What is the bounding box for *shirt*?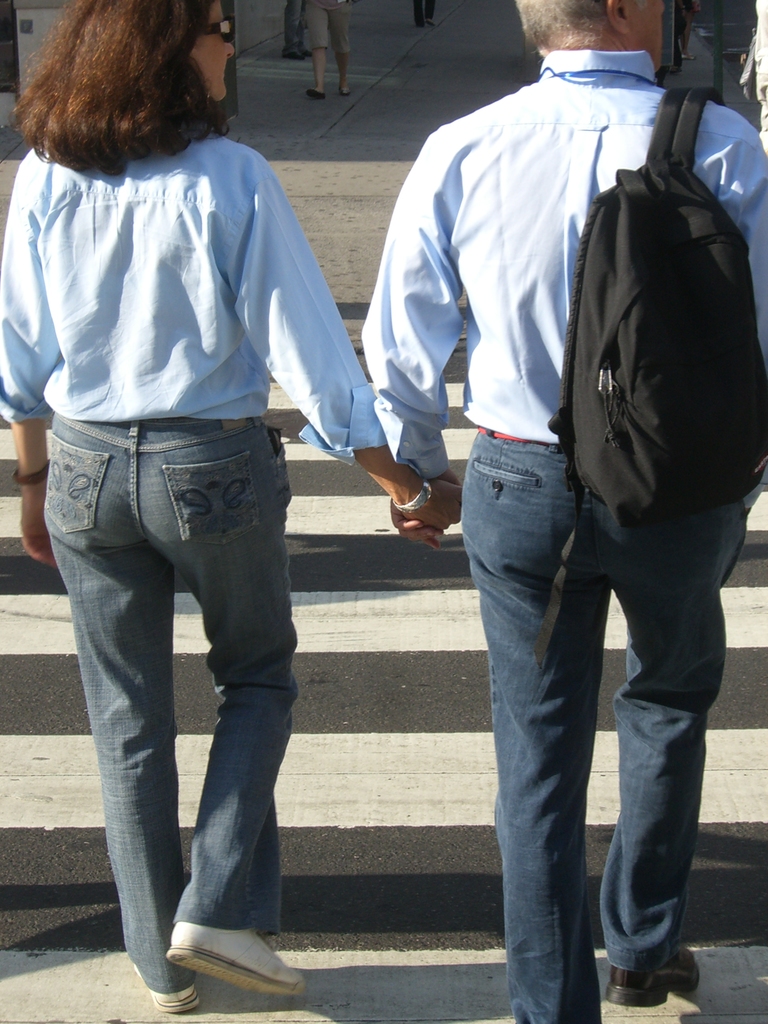
0, 131, 389, 470.
